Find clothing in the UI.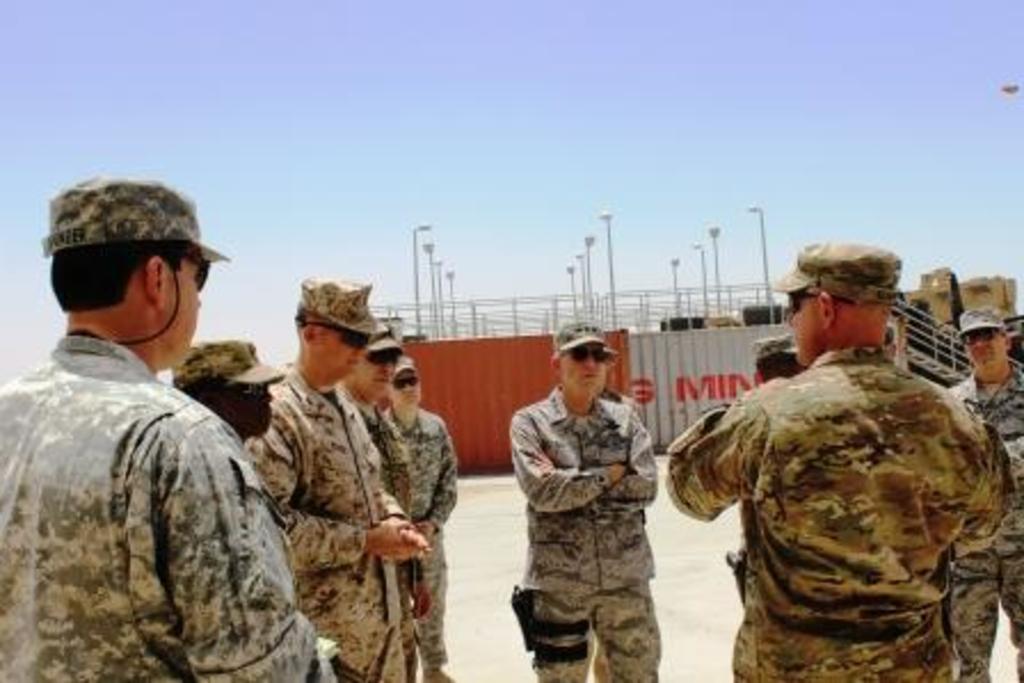
UI element at 229,375,421,681.
